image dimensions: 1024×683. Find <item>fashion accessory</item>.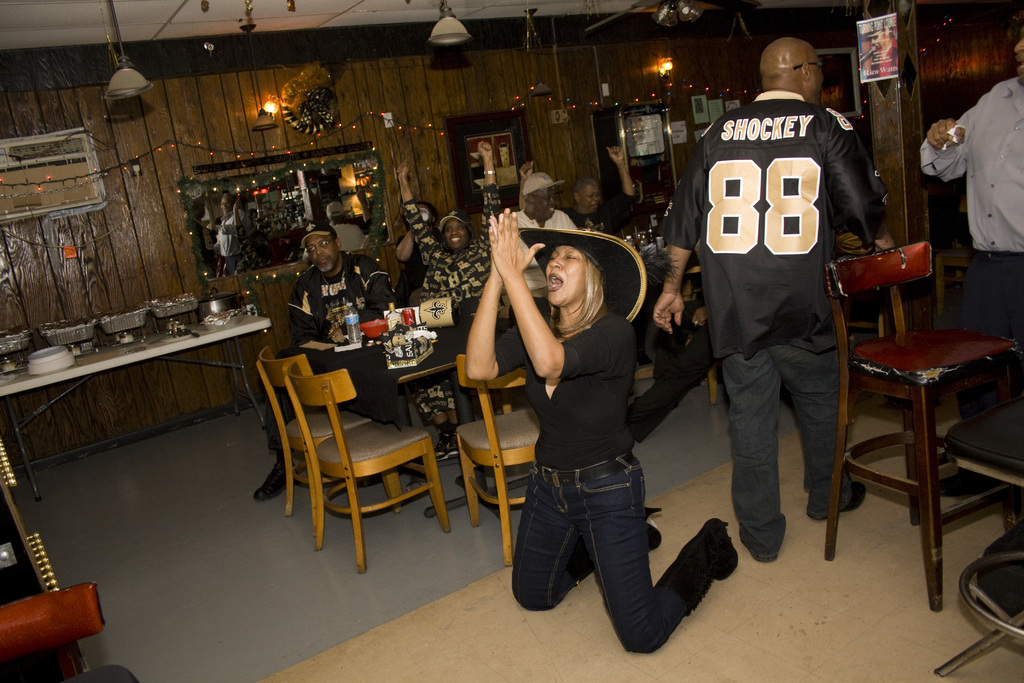
321 269 345 295.
